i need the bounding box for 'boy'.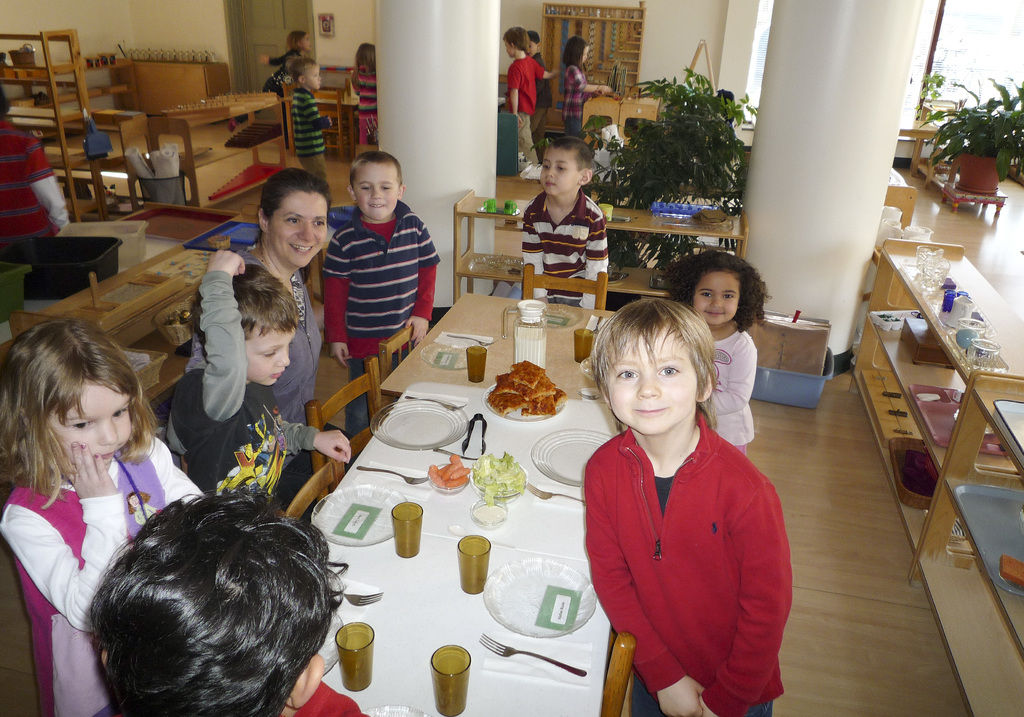
Here it is: crop(168, 249, 349, 496).
